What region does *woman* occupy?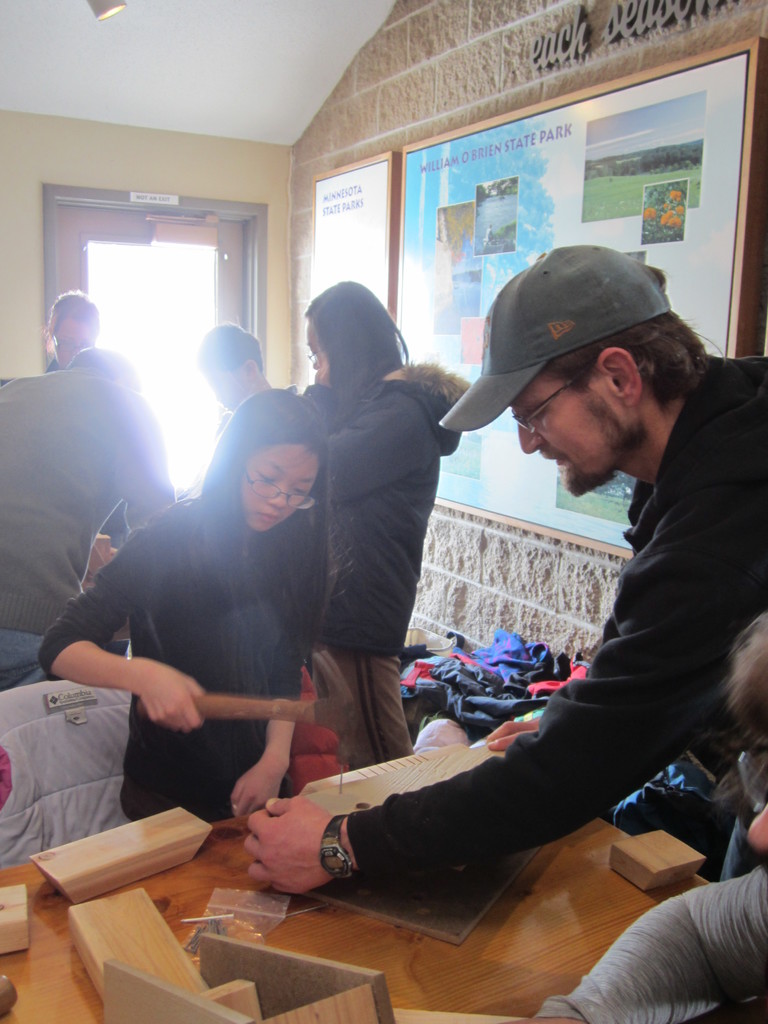
(36,388,332,817).
